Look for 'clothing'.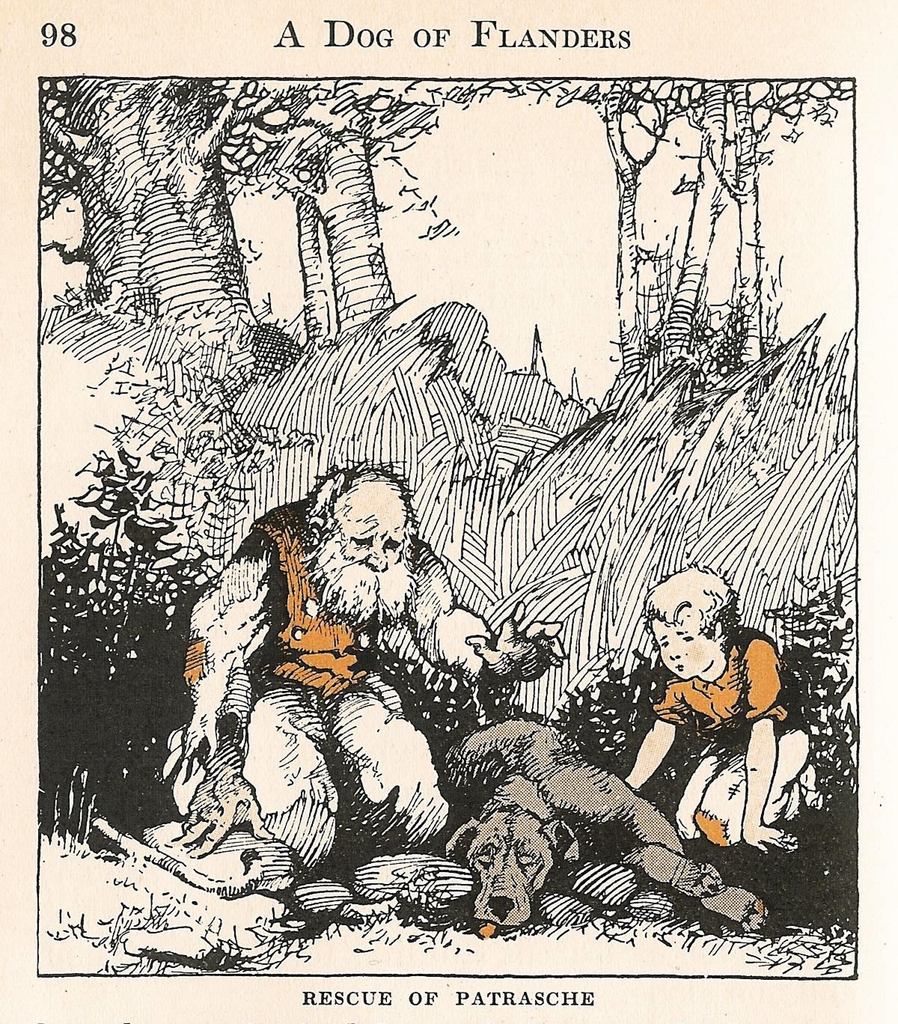
Found: left=191, top=458, right=471, bottom=877.
